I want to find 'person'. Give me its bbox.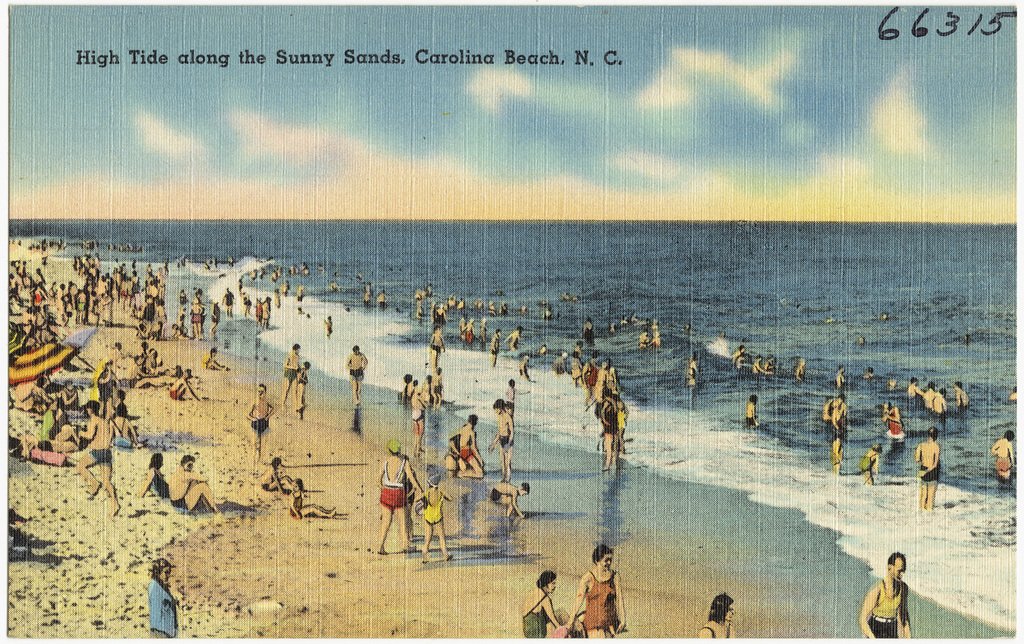
region(1008, 380, 1019, 405).
